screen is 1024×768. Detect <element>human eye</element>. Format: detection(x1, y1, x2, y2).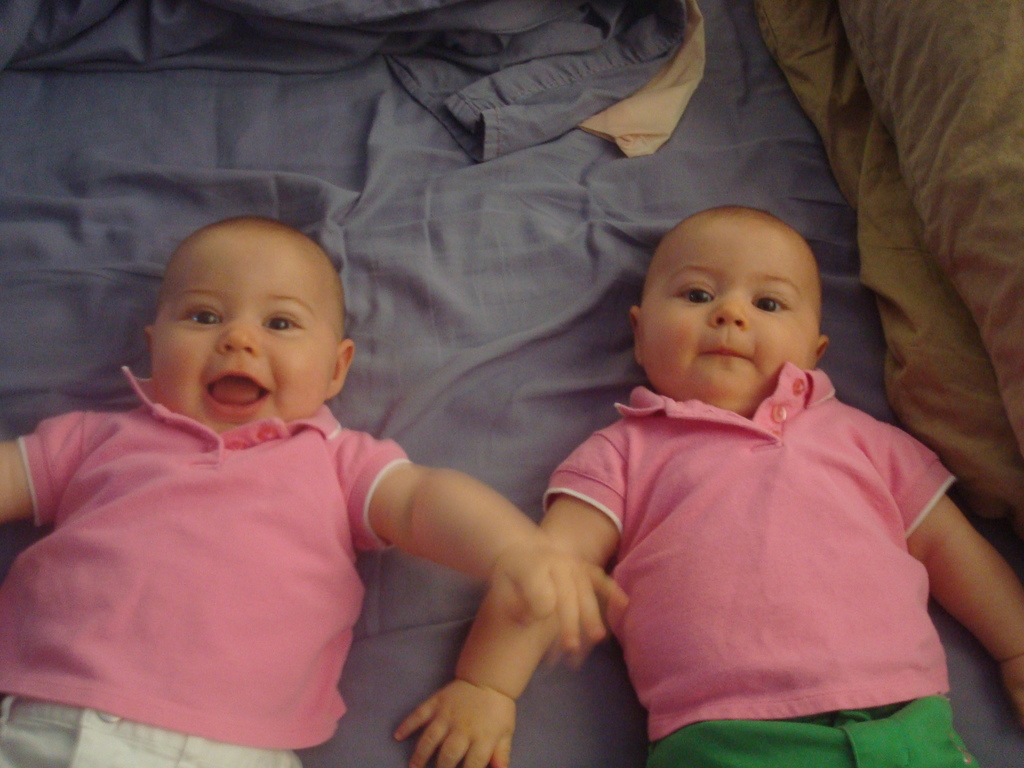
detection(673, 282, 715, 308).
